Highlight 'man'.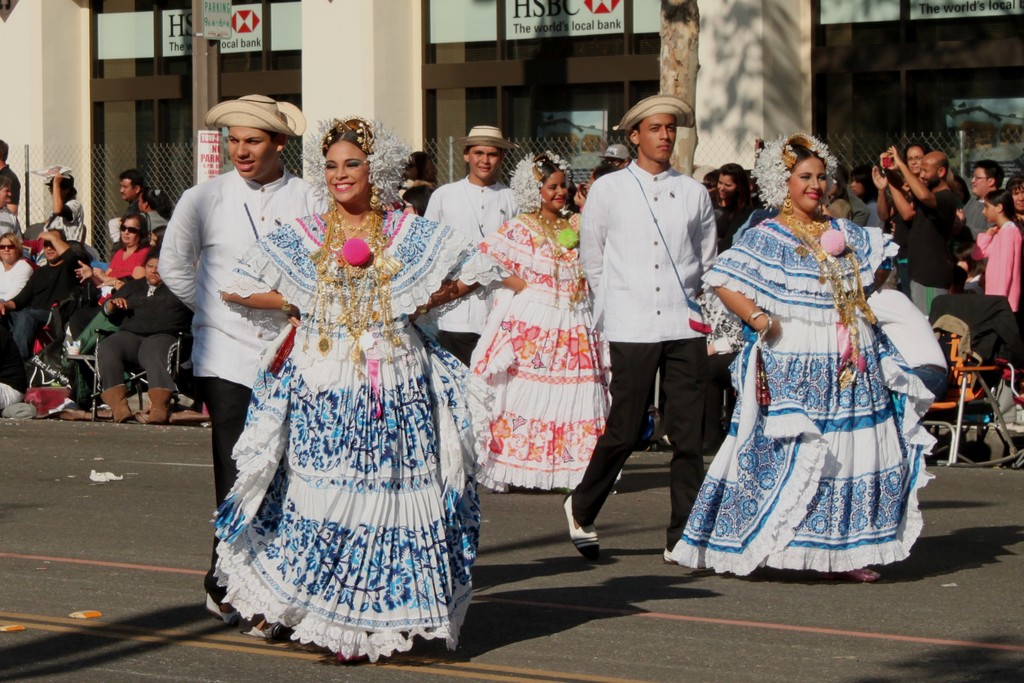
Highlighted region: (870,150,961,317).
